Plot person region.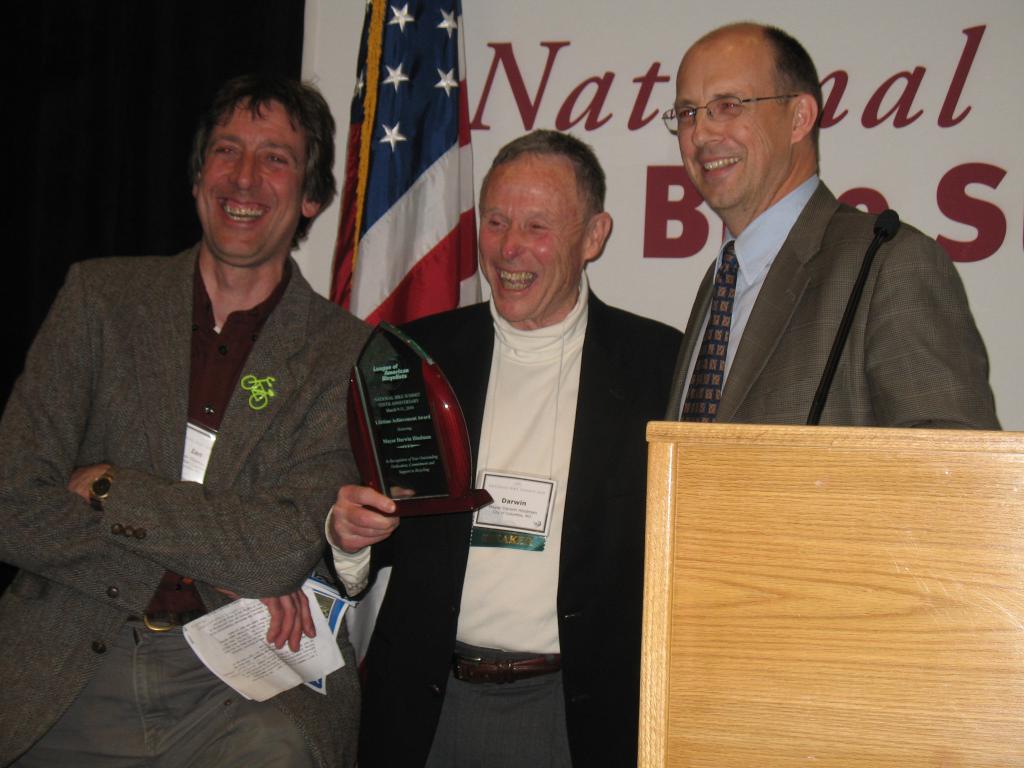
Plotted at [659, 20, 1018, 430].
